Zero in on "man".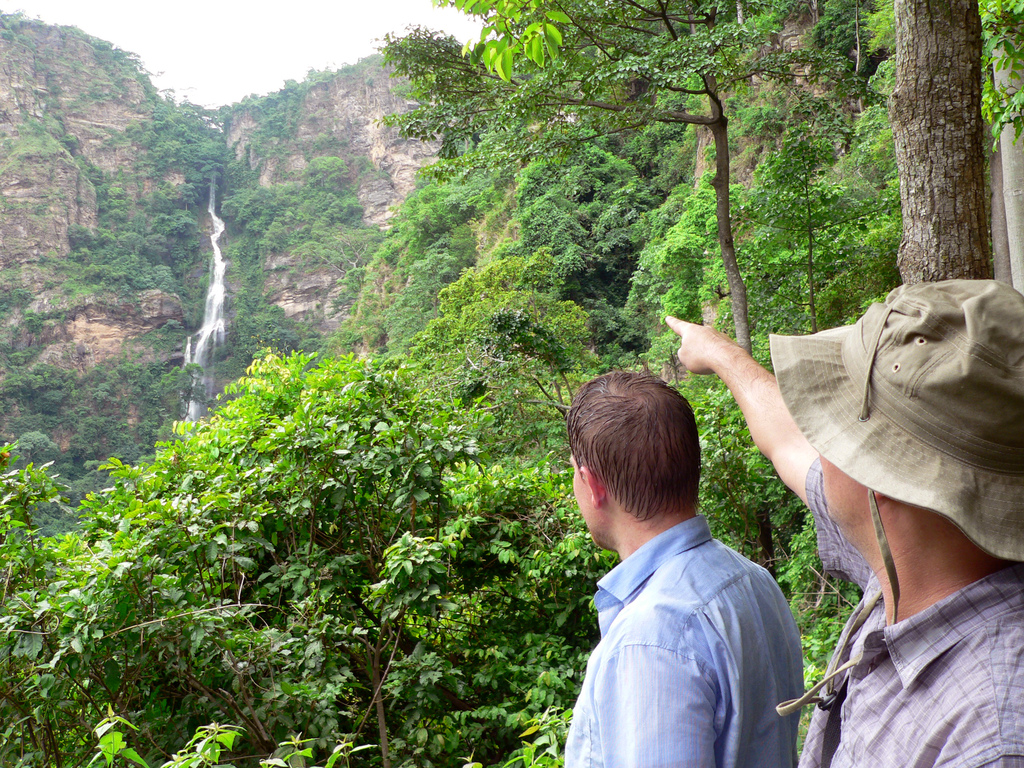
Zeroed in: box=[532, 364, 831, 758].
